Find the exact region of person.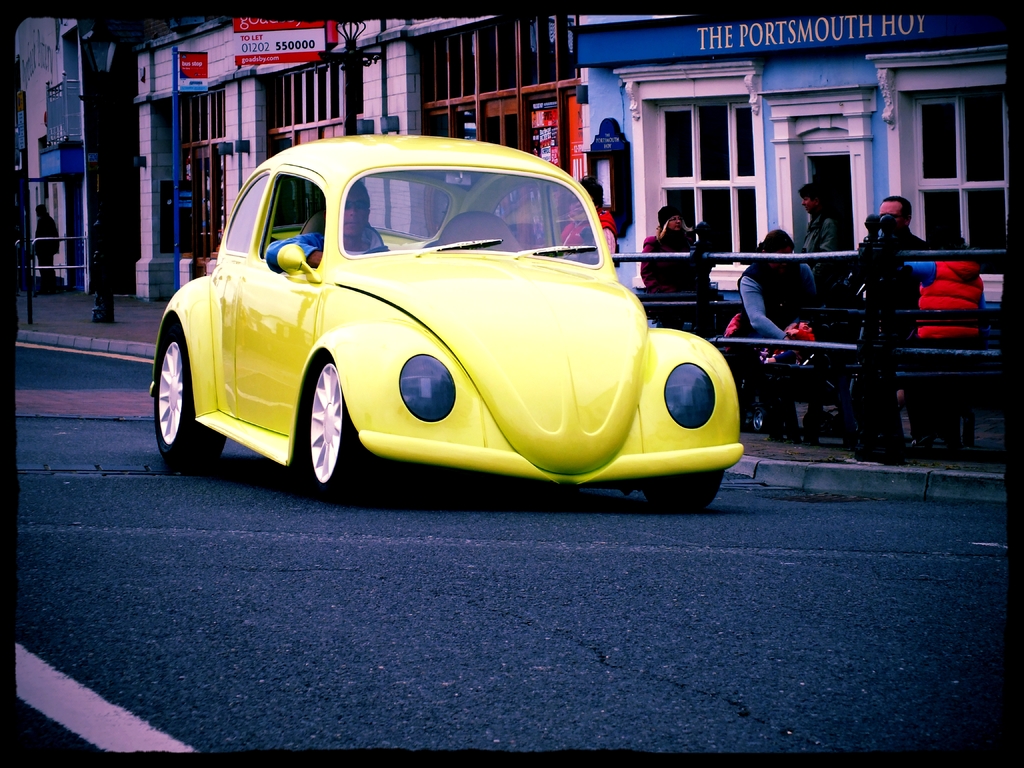
Exact region: left=804, top=189, right=850, bottom=277.
